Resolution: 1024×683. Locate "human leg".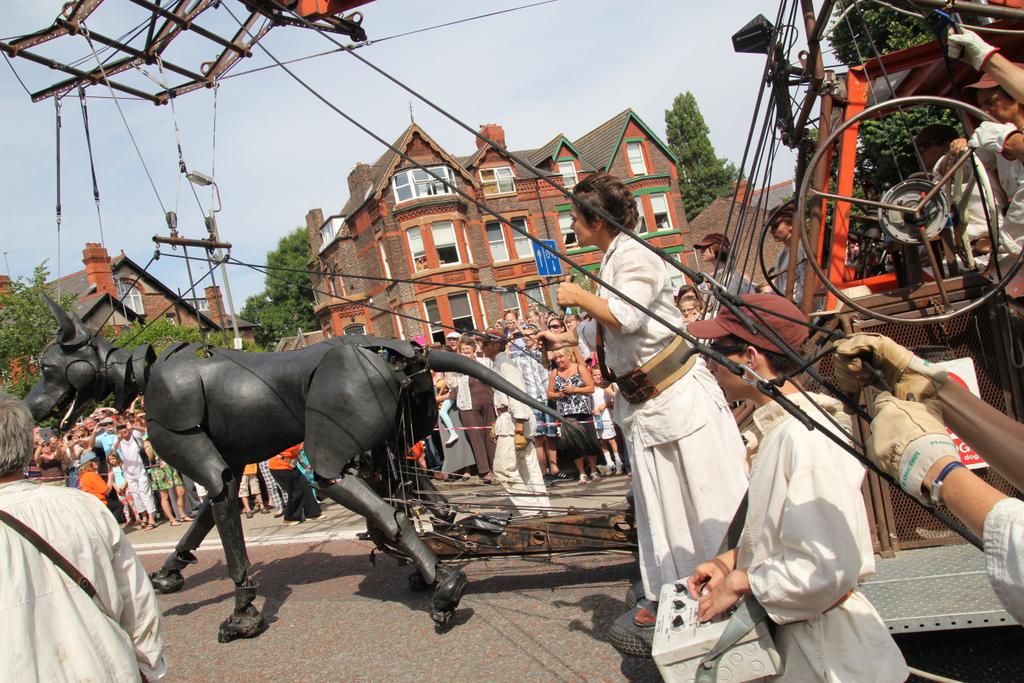
pyautogui.locateOnScreen(130, 467, 146, 526).
